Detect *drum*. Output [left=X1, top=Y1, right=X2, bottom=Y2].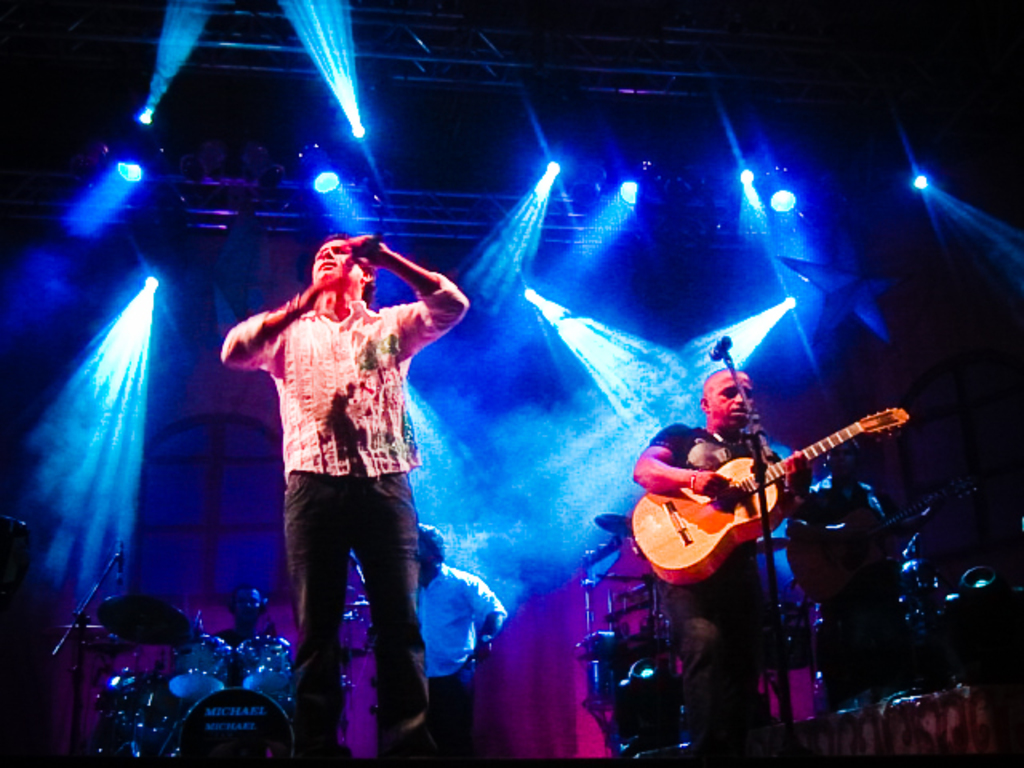
[left=173, top=634, right=234, bottom=709].
